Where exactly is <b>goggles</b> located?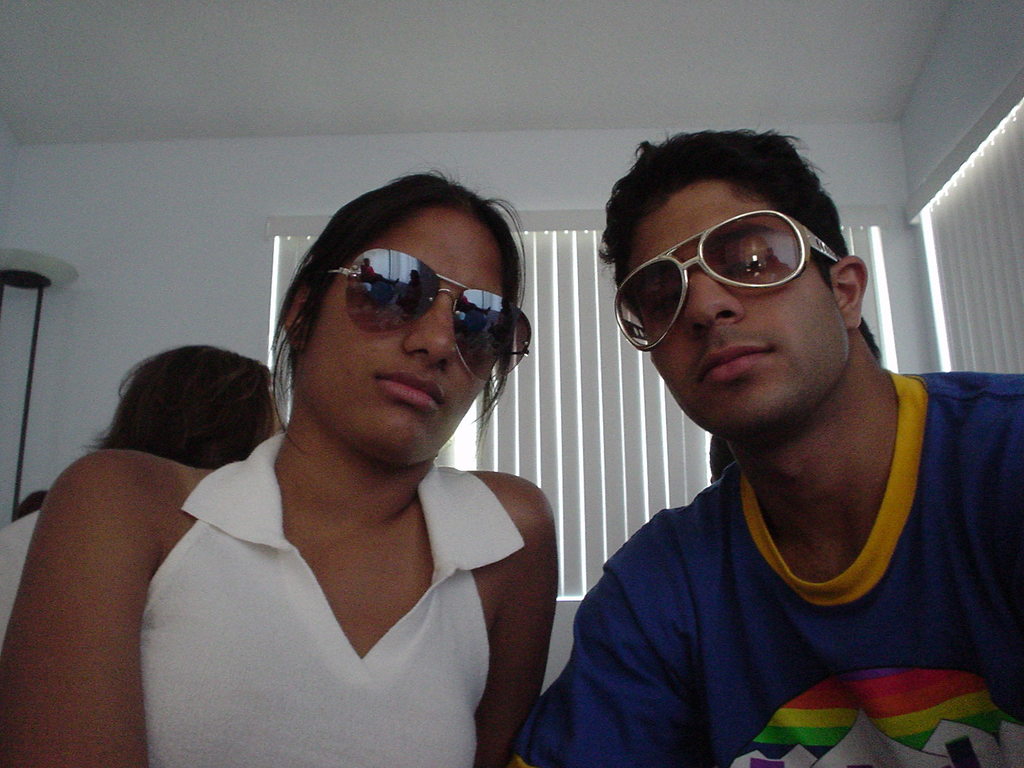
Its bounding box is [x1=616, y1=205, x2=842, y2=342].
